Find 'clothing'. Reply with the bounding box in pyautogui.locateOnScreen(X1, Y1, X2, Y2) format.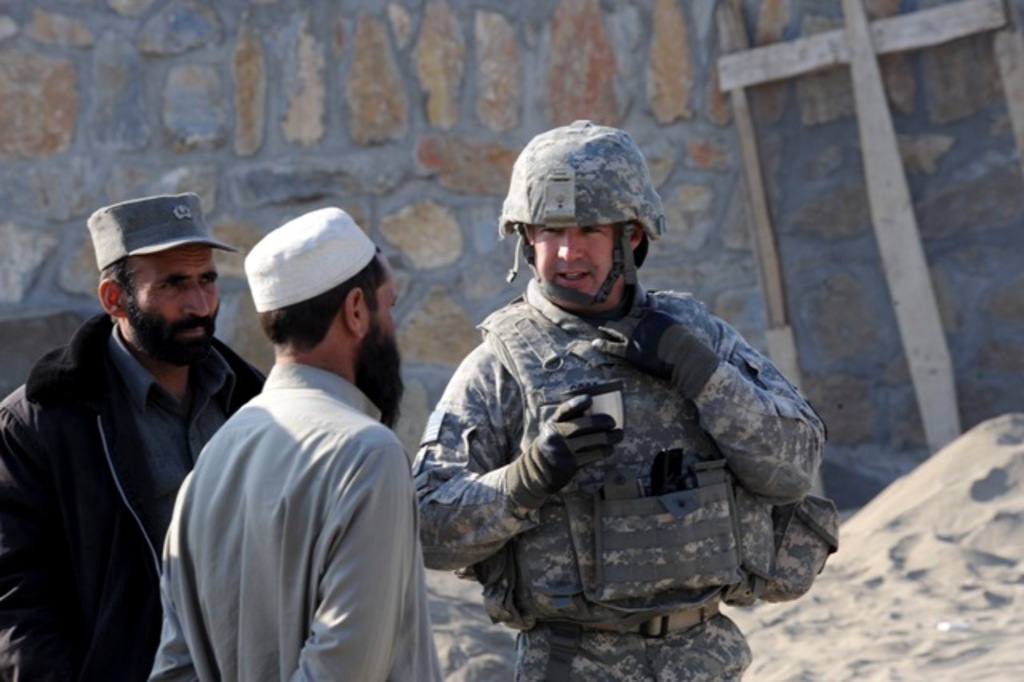
pyautogui.locateOnScreen(389, 227, 845, 663).
